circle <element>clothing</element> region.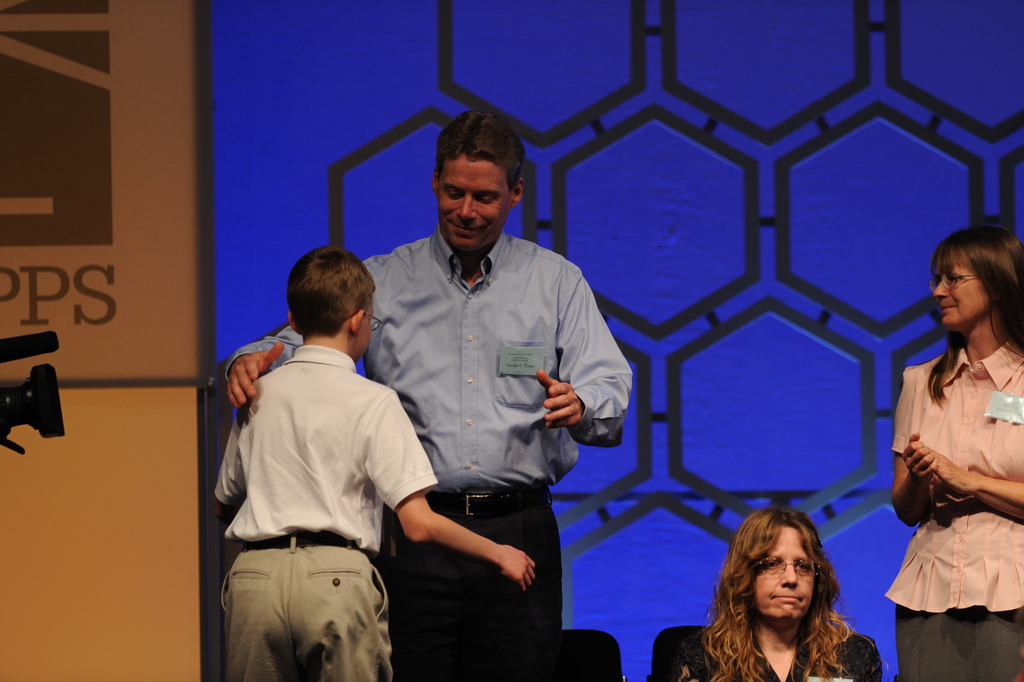
Region: 215, 346, 436, 681.
